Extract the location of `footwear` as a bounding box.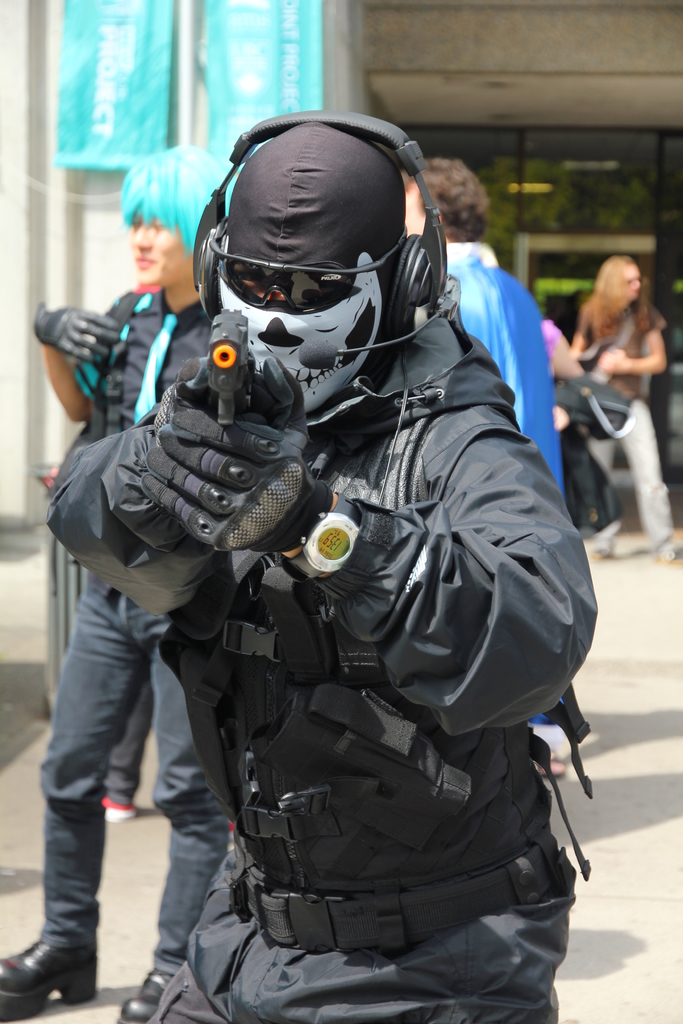
<region>0, 935, 94, 1023</region>.
